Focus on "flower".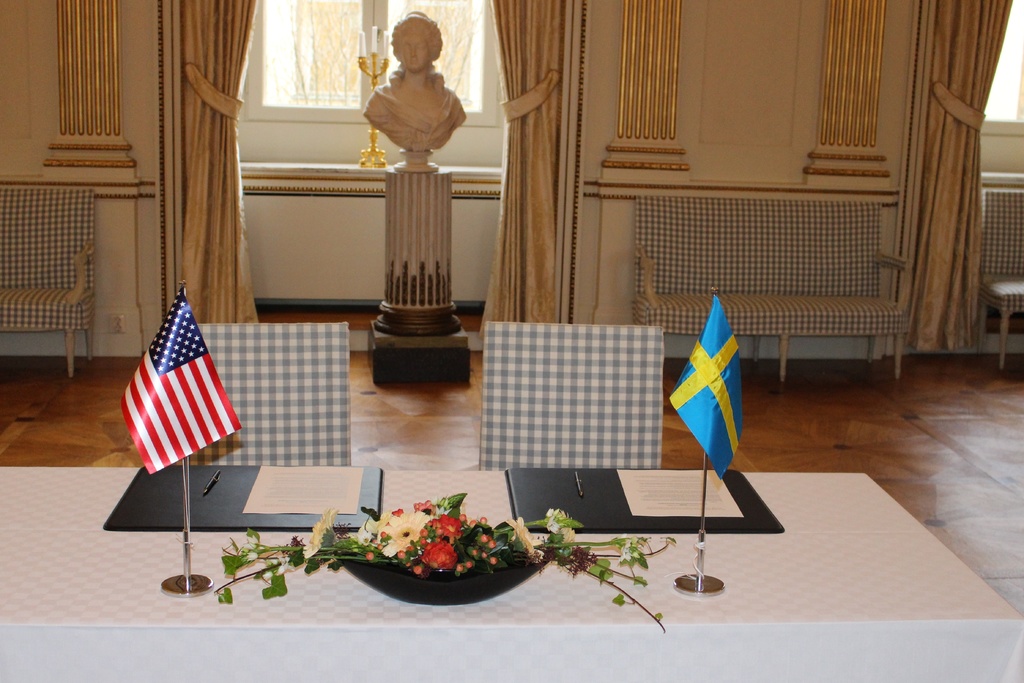
Focused at <bbox>542, 506, 575, 533</bbox>.
